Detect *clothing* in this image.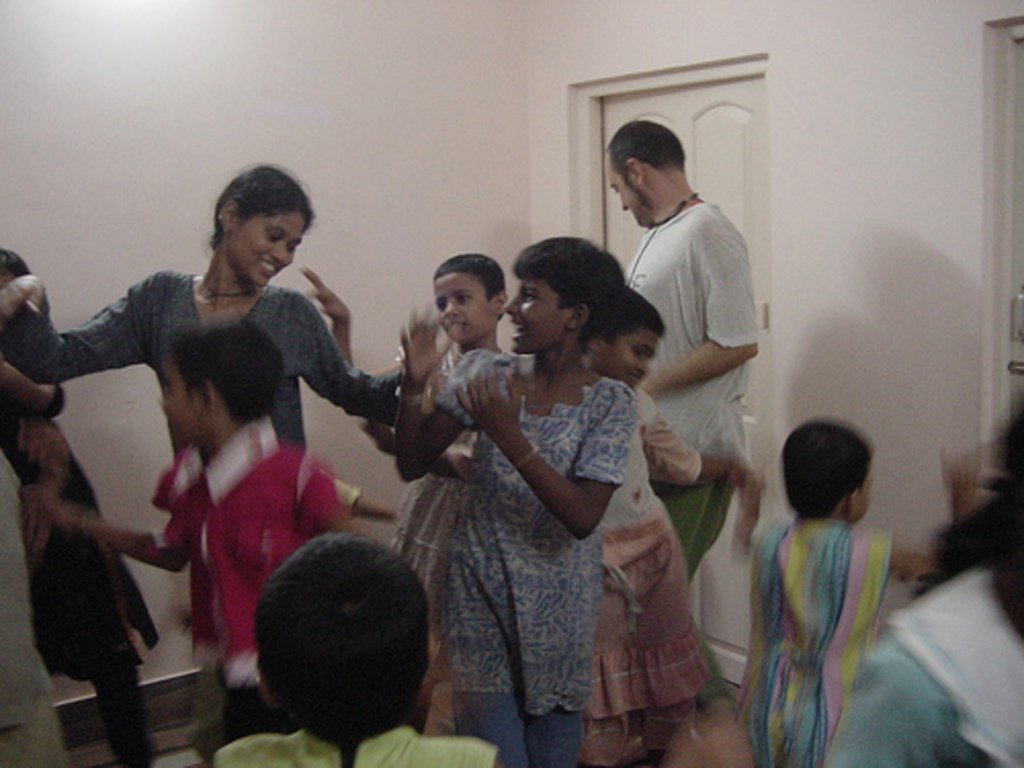
Detection: (29, 541, 158, 766).
